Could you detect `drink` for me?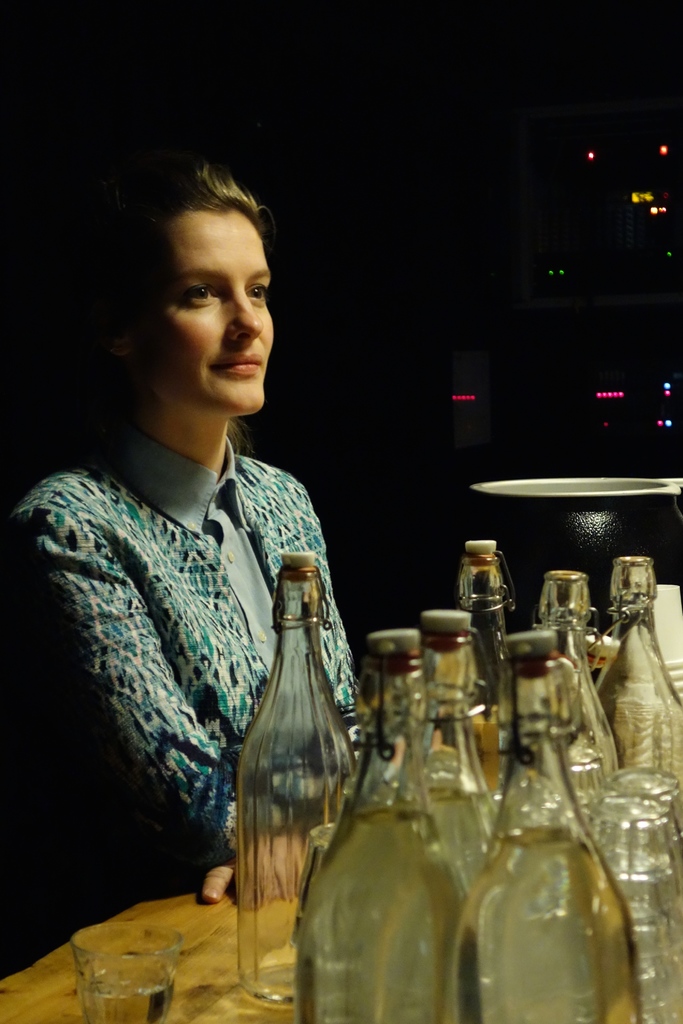
Detection result: bbox=[297, 801, 463, 1023].
